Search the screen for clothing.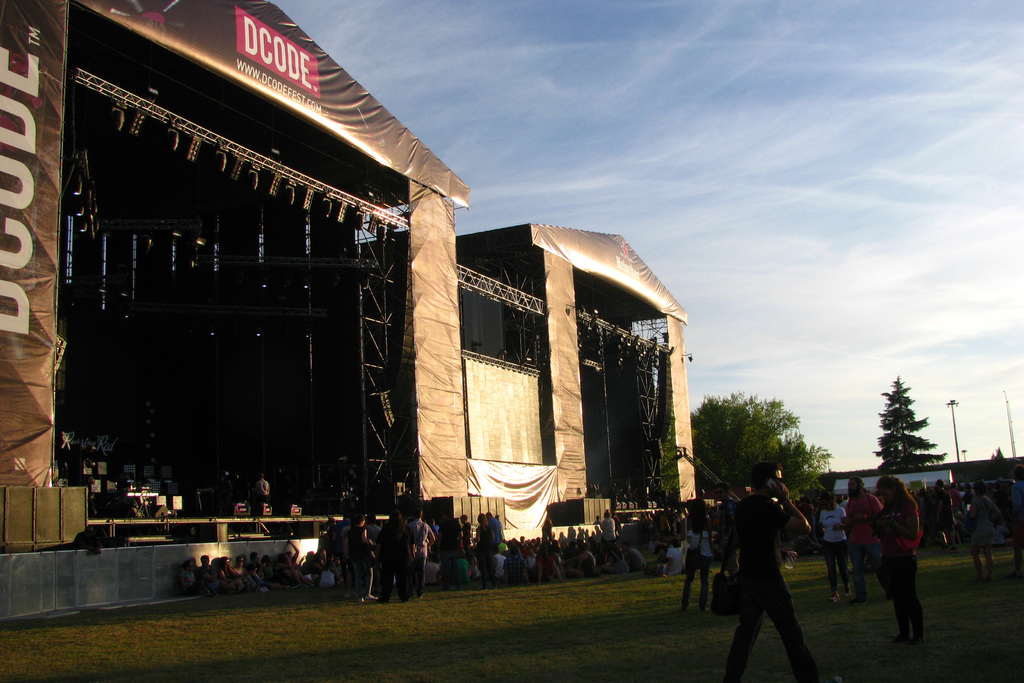
Found at (left=685, top=528, right=712, bottom=554).
